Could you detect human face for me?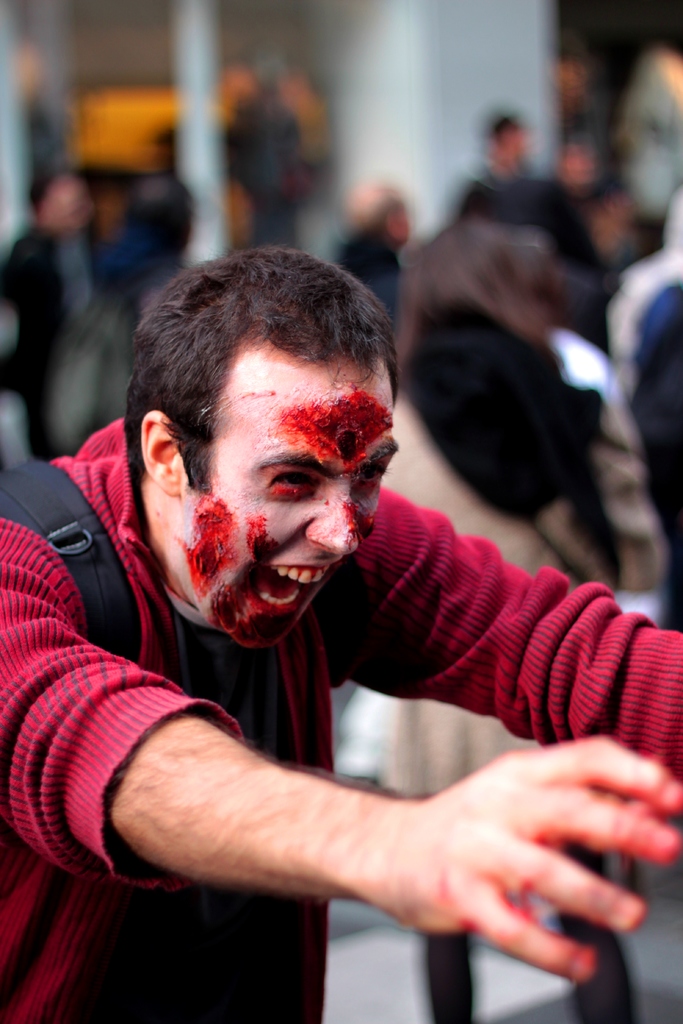
Detection result: l=172, t=343, r=395, b=651.
